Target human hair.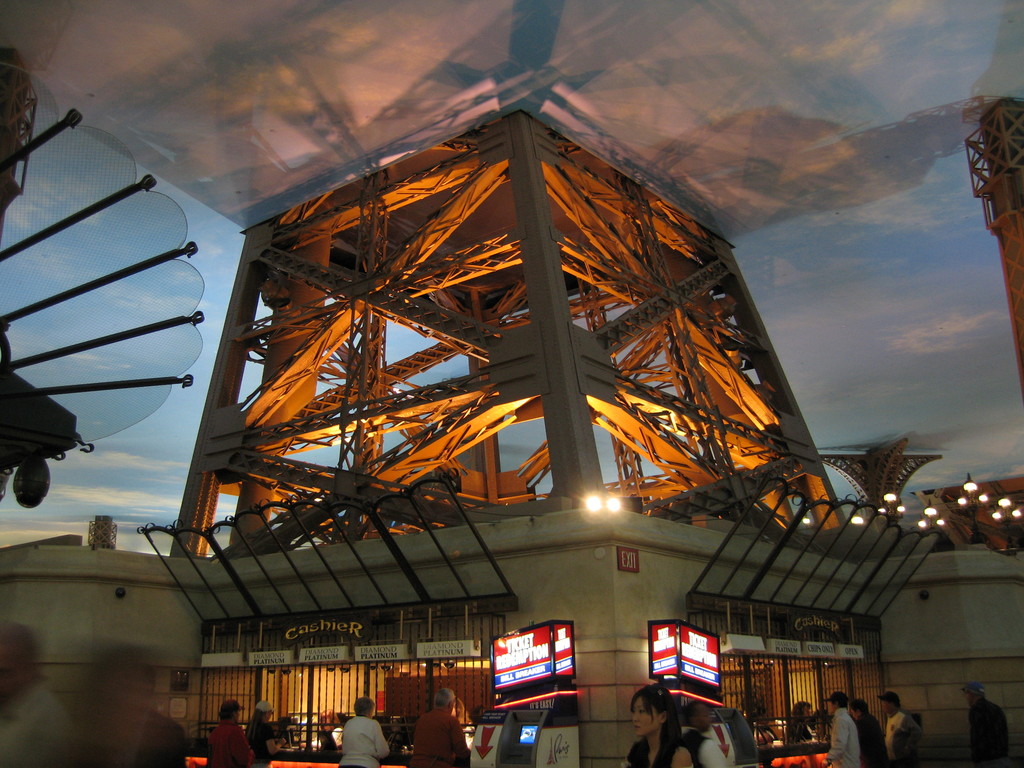
Target region: 829, 691, 850, 710.
